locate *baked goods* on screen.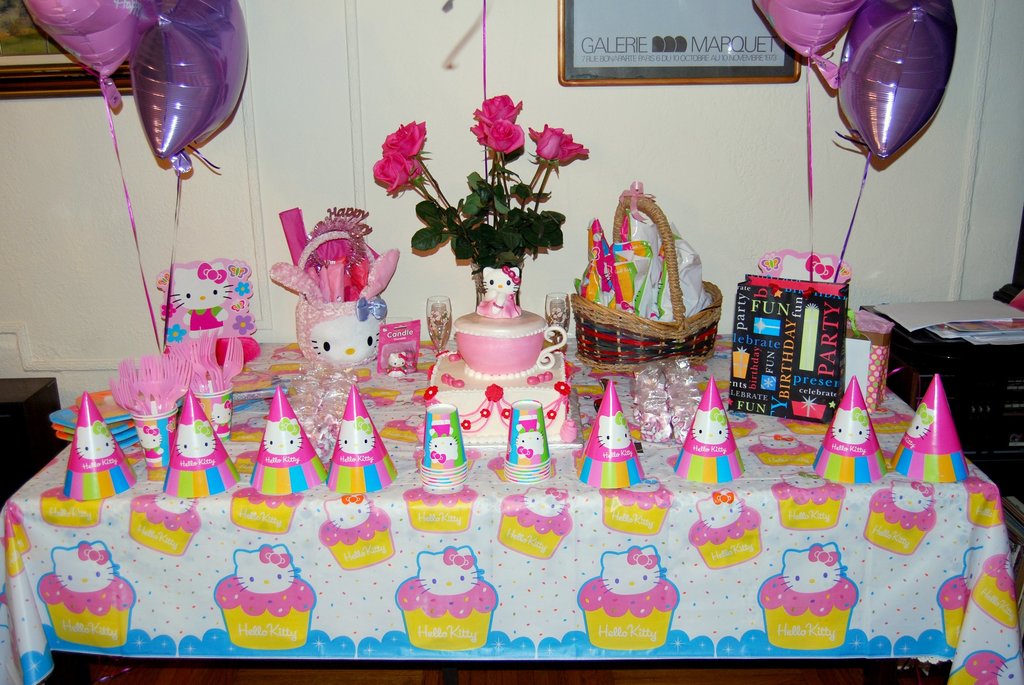
On screen at [x1=860, y1=490, x2=936, y2=555].
